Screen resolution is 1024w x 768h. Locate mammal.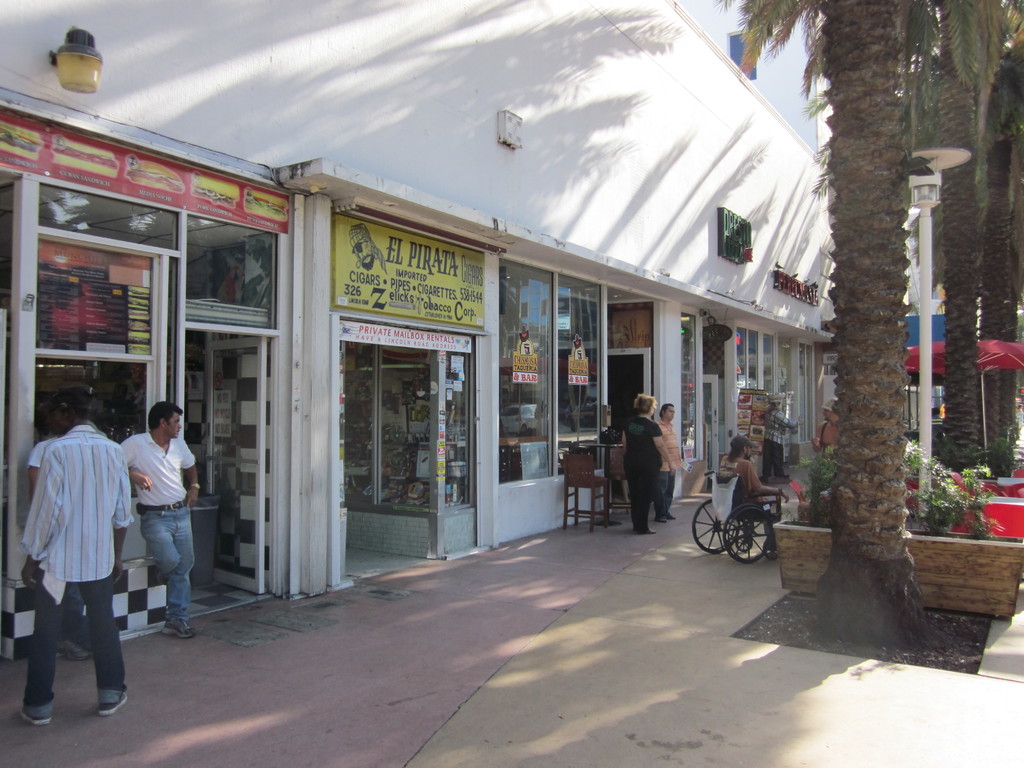
x1=349, y1=220, x2=387, y2=272.
